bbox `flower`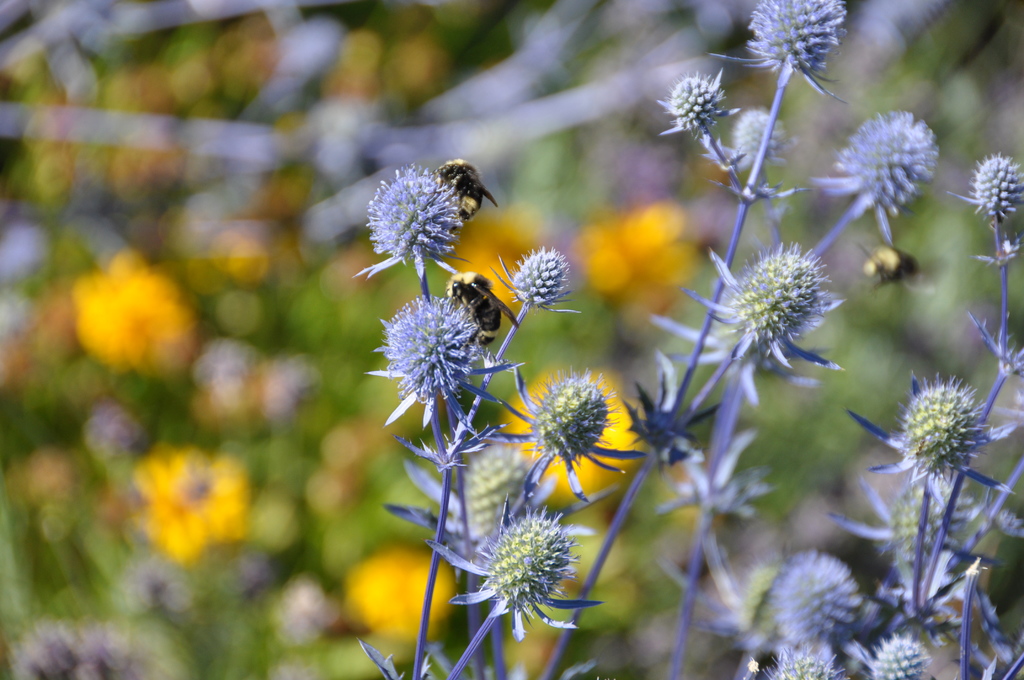
bbox(378, 287, 493, 412)
